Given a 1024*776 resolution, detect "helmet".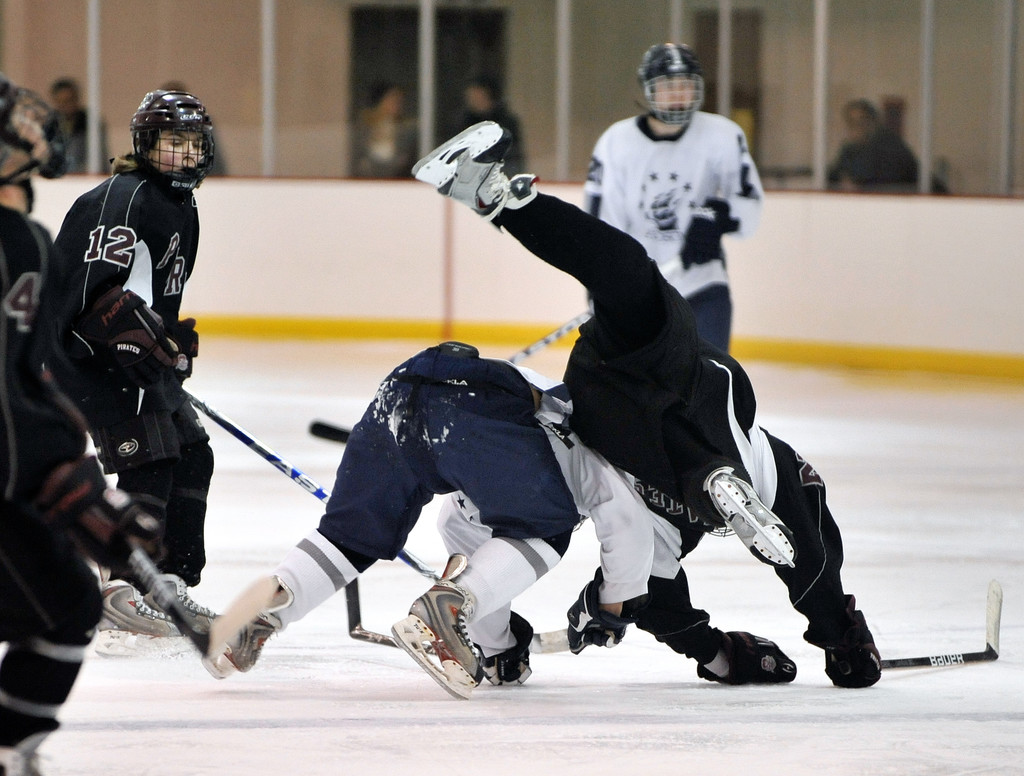
bbox=[127, 90, 221, 185].
